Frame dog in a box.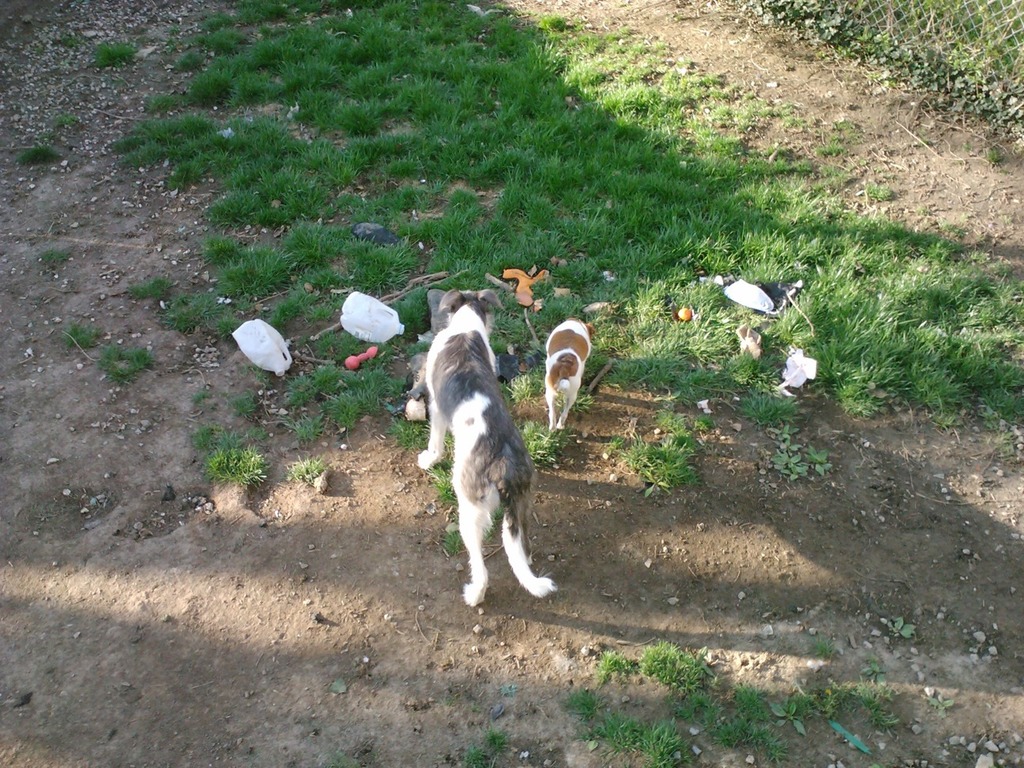
(x1=419, y1=290, x2=558, y2=606).
